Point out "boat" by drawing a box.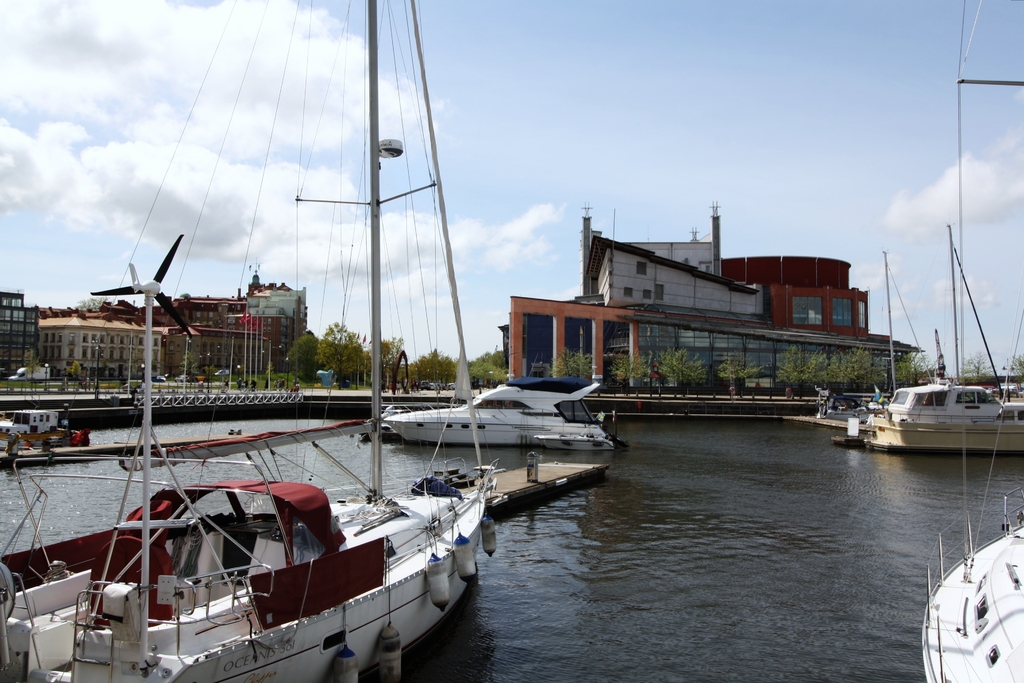
x1=847 y1=369 x2=1023 y2=464.
